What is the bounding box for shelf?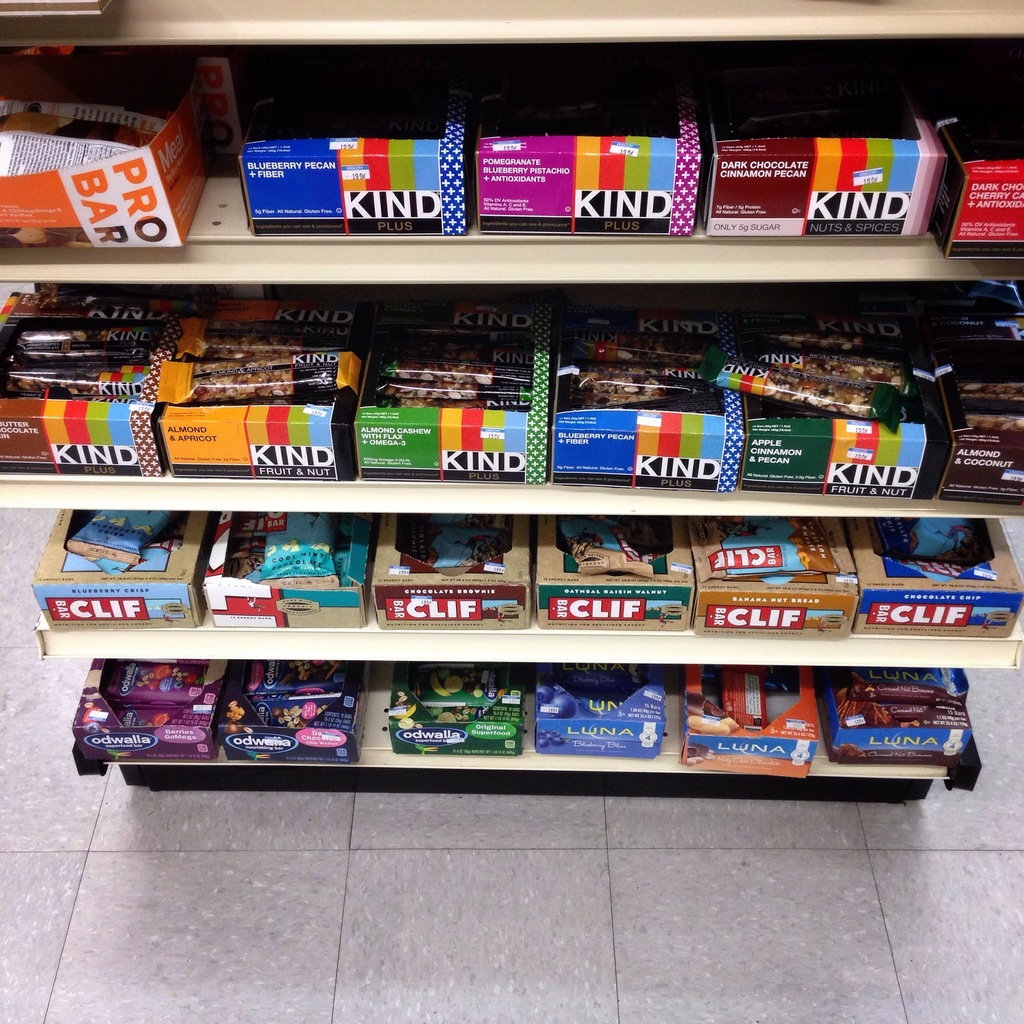
0:0:1020:803.
